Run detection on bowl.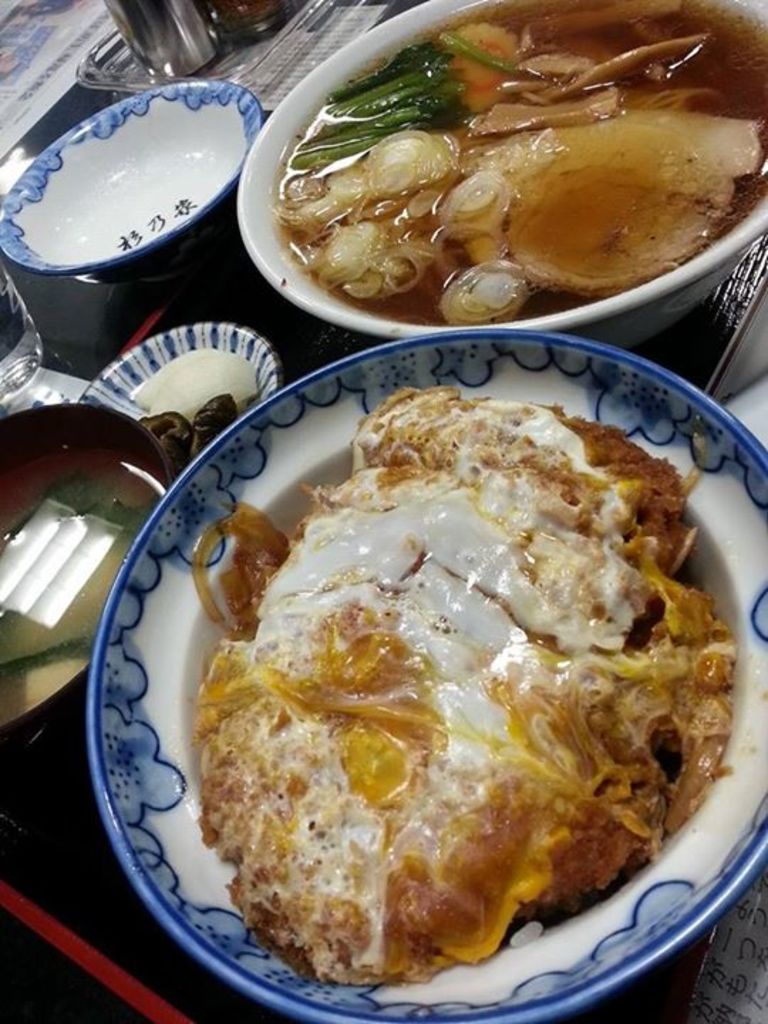
Result: (0,405,178,777).
